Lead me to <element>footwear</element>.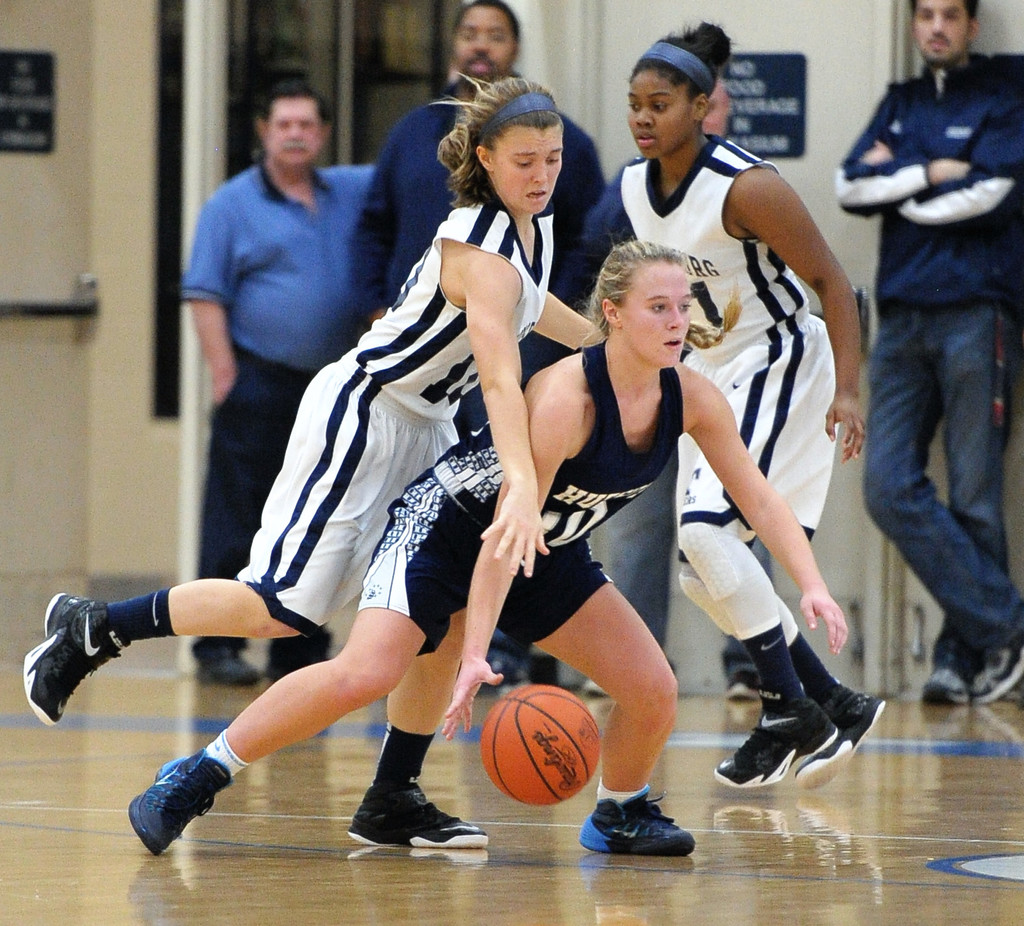
Lead to [left=709, top=696, right=838, bottom=788].
